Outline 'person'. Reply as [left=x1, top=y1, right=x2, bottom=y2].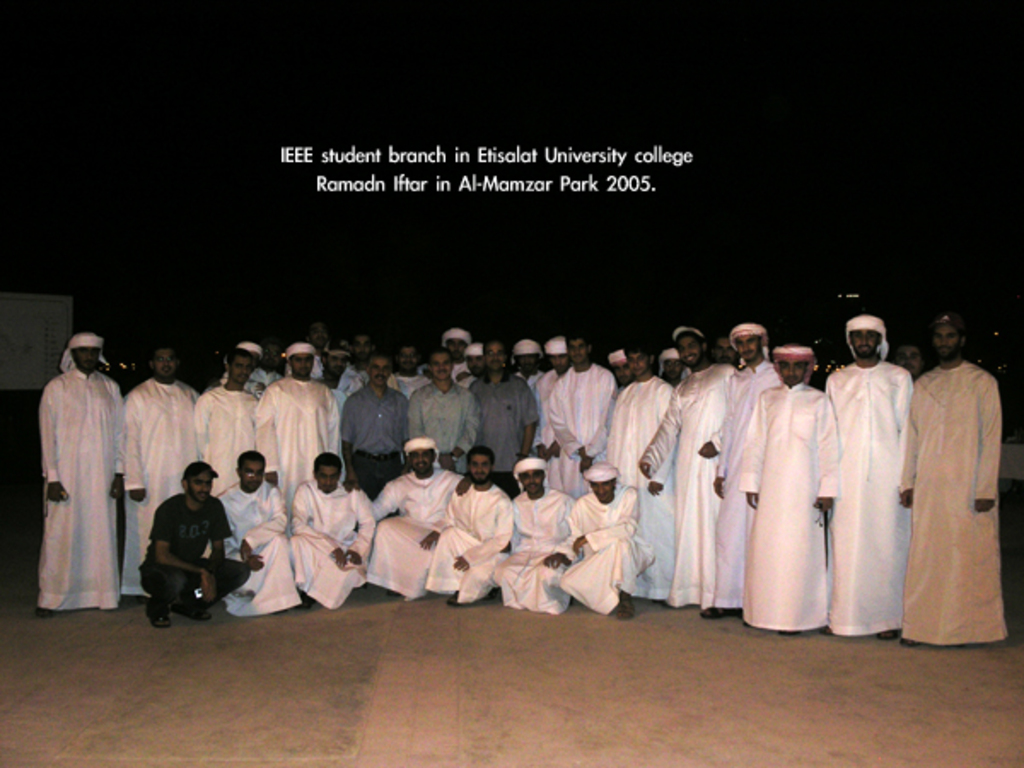
[left=290, top=447, right=374, bottom=609].
